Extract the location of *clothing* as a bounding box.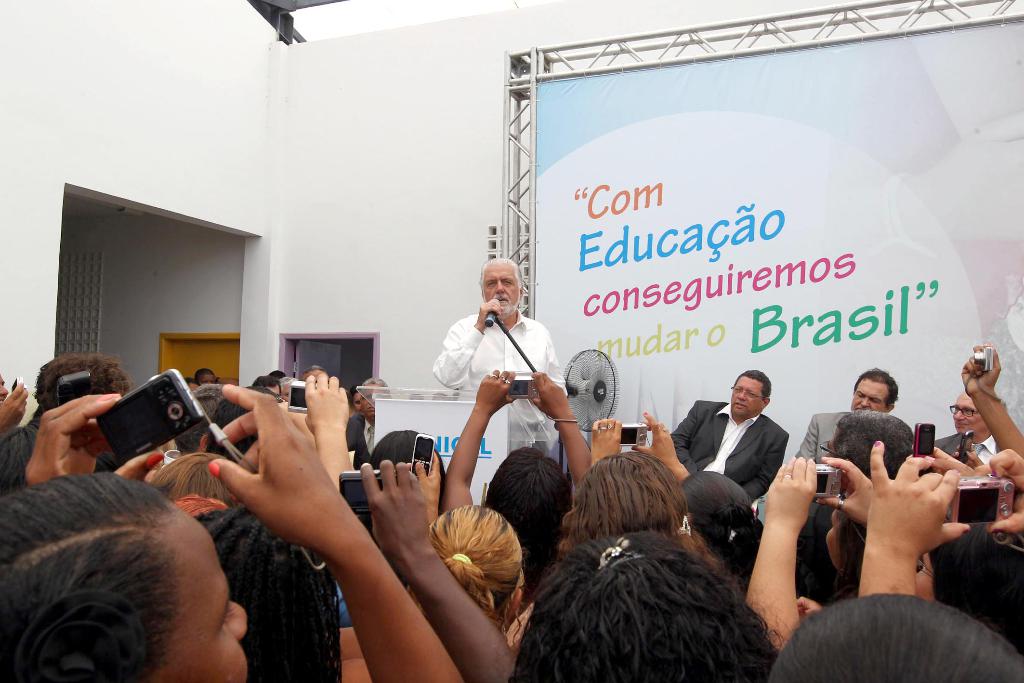
box=[666, 399, 792, 504].
